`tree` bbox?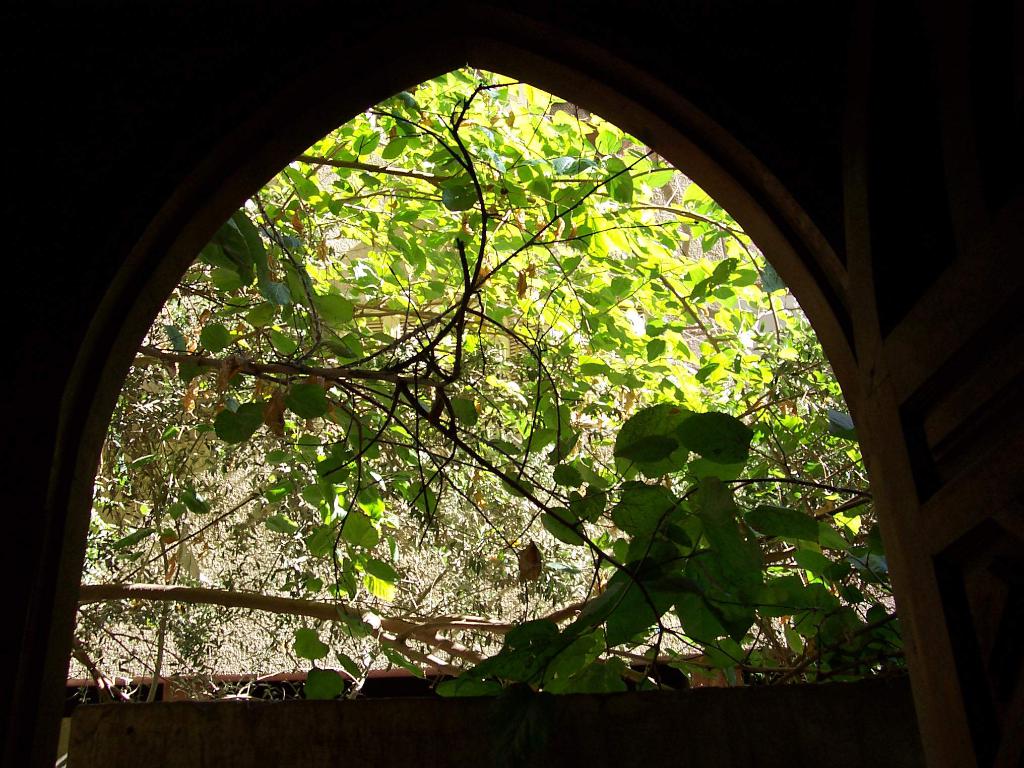
73,65,909,698
